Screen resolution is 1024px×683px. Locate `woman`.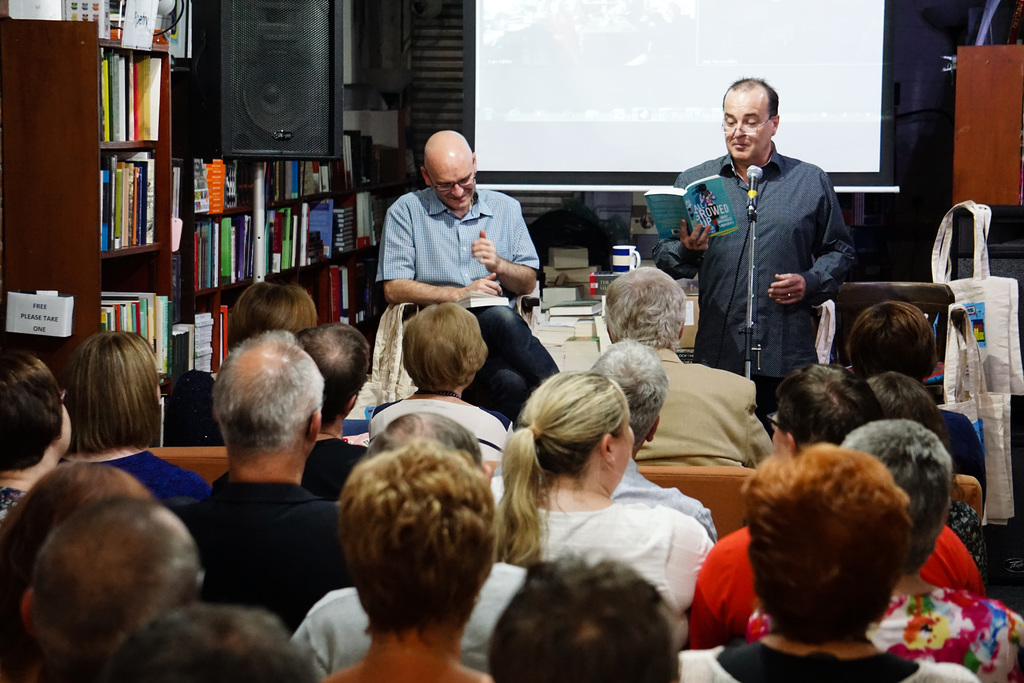
(left=365, top=302, right=511, bottom=459).
